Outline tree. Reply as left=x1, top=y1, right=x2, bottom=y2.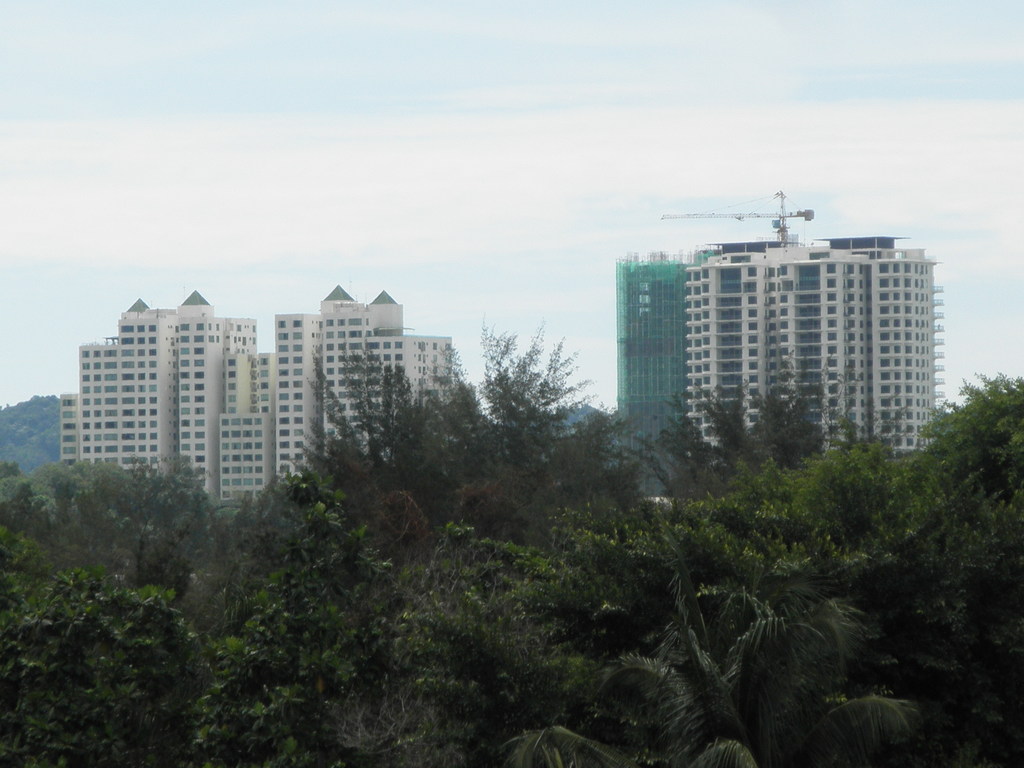
left=650, top=378, right=959, bottom=765.
